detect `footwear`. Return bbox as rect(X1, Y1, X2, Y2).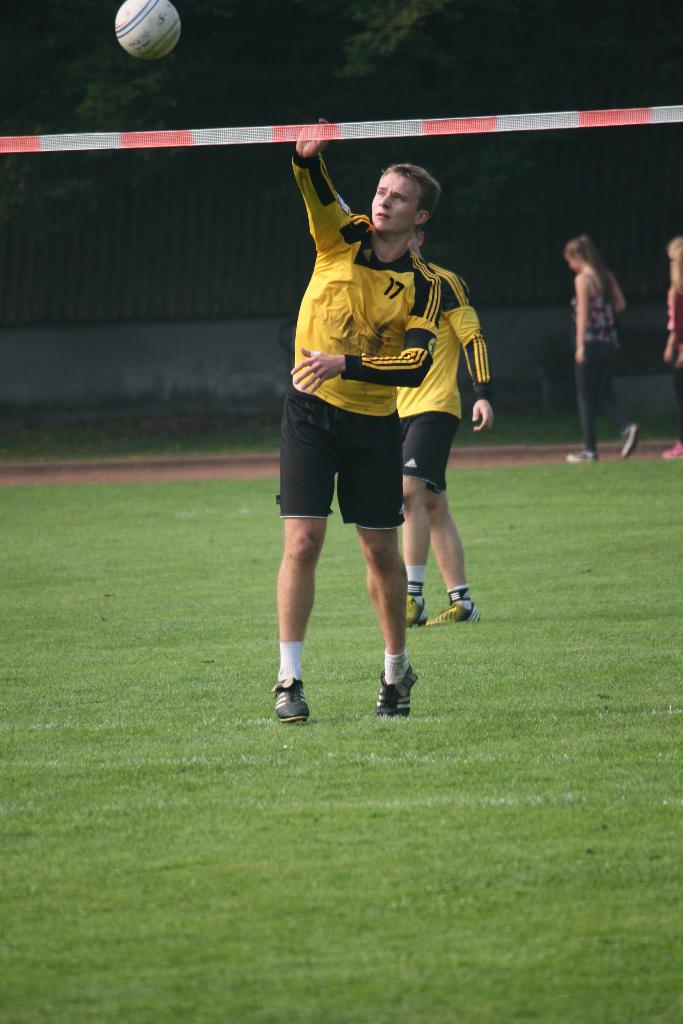
rect(618, 420, 646, 461).
